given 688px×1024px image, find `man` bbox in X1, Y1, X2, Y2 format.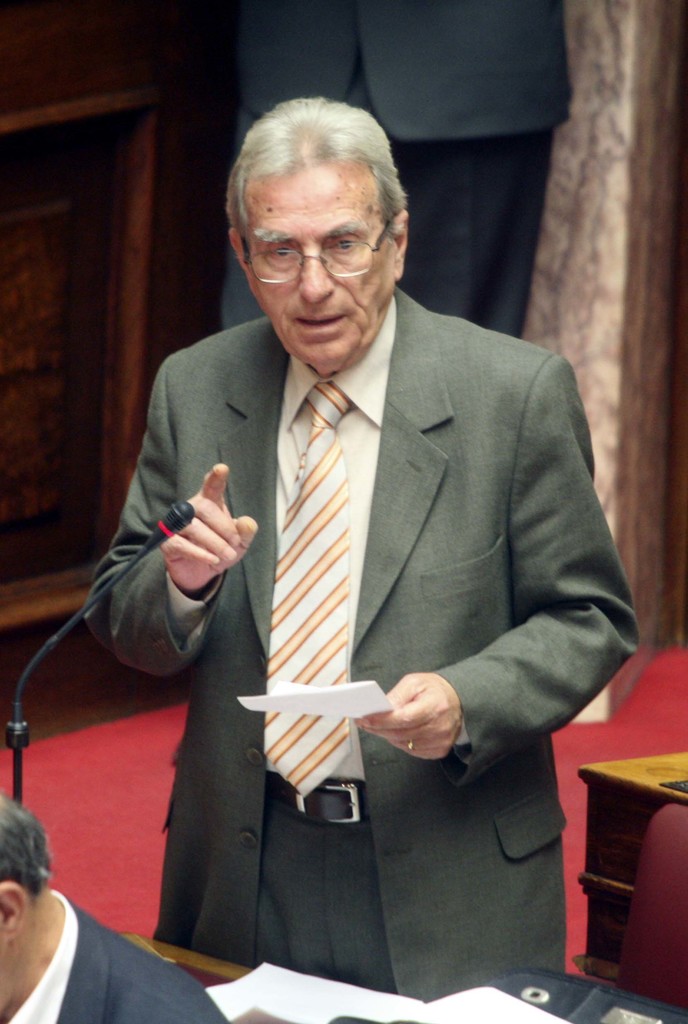
222, 0, 575, 337.
